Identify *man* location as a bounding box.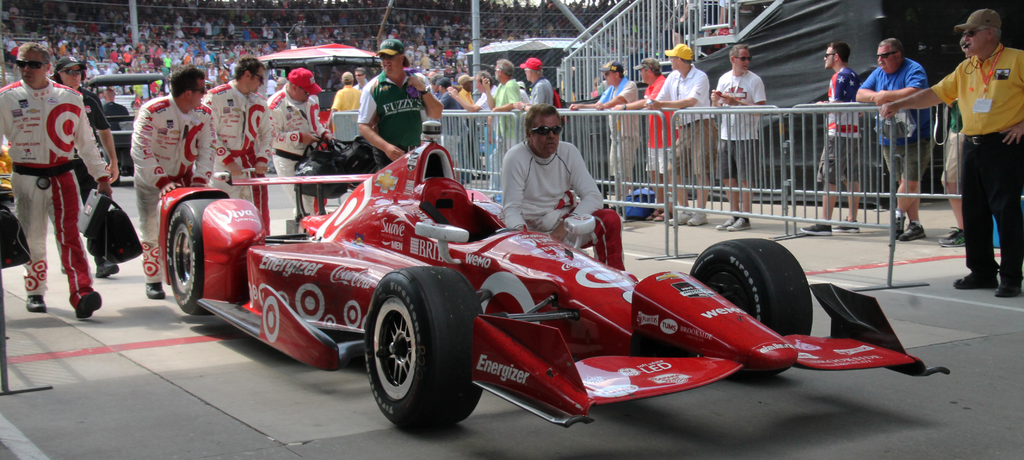
(x1=461, y1=70, x2=482, y2=108).
